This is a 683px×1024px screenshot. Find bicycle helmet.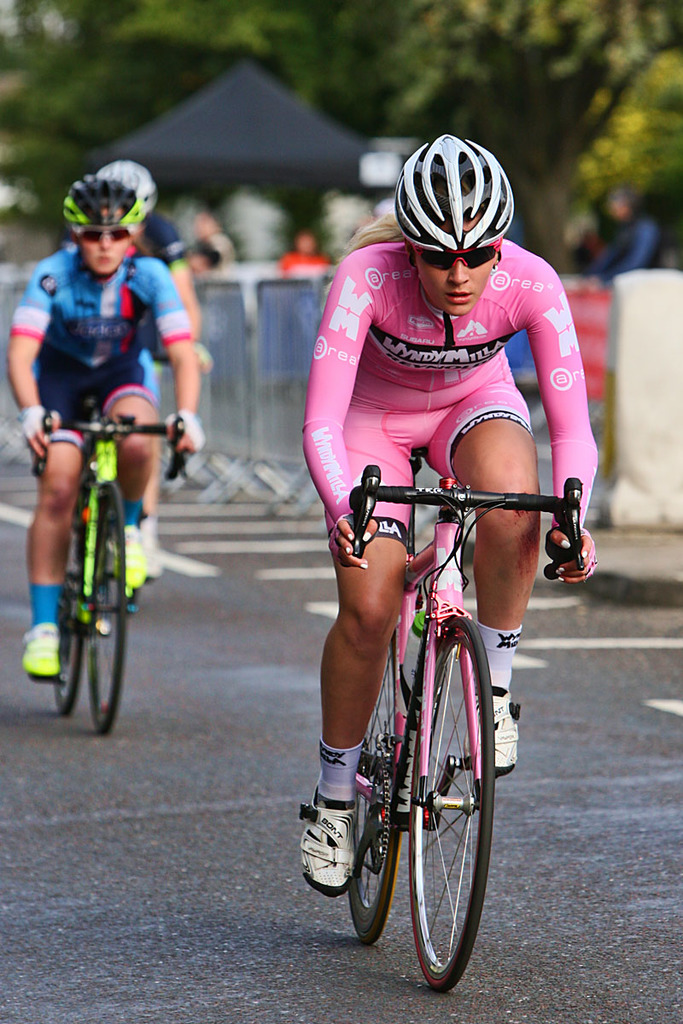
Bounding box: locate(92, 158, 154, 211).
